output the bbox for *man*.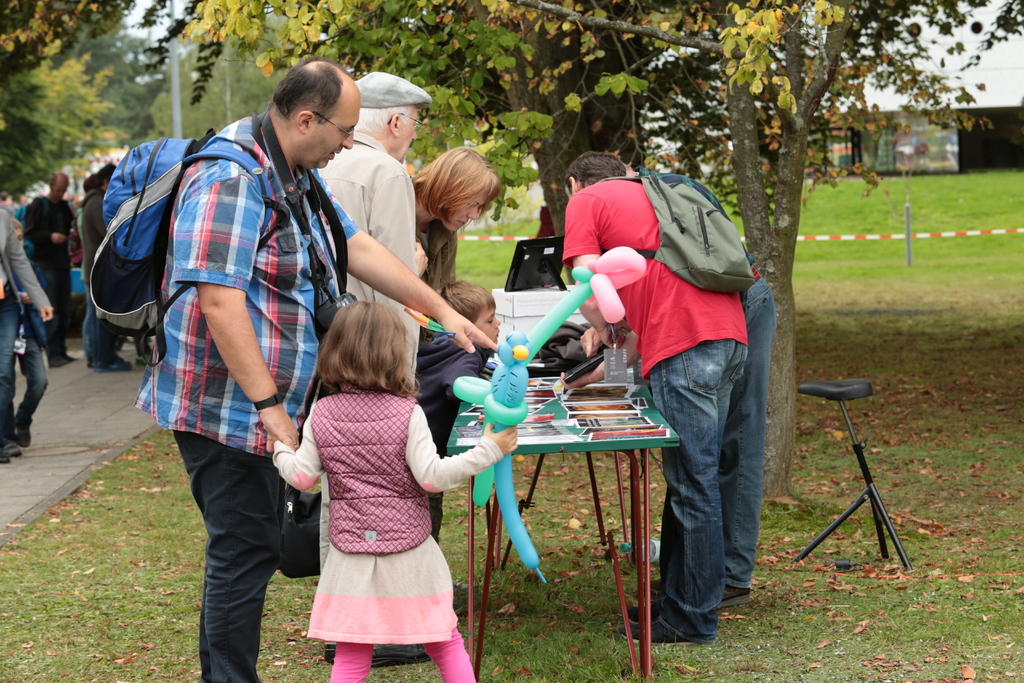
<bbox>81, 158, 137, 377</bbox>.
